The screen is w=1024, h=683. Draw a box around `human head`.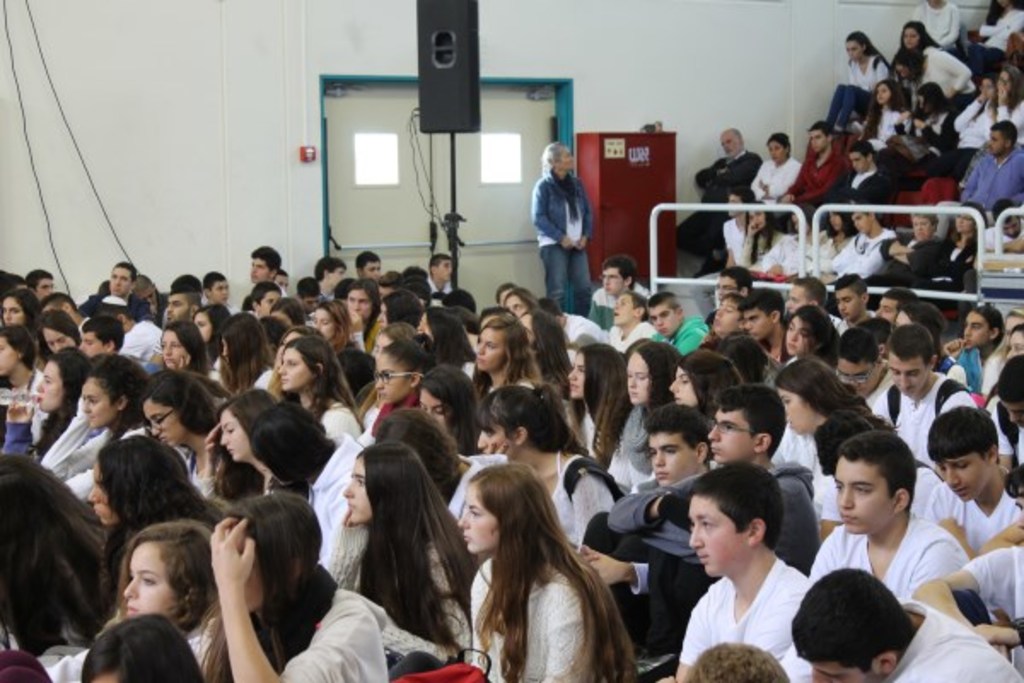
select_region(517, 307, 563, 347).
